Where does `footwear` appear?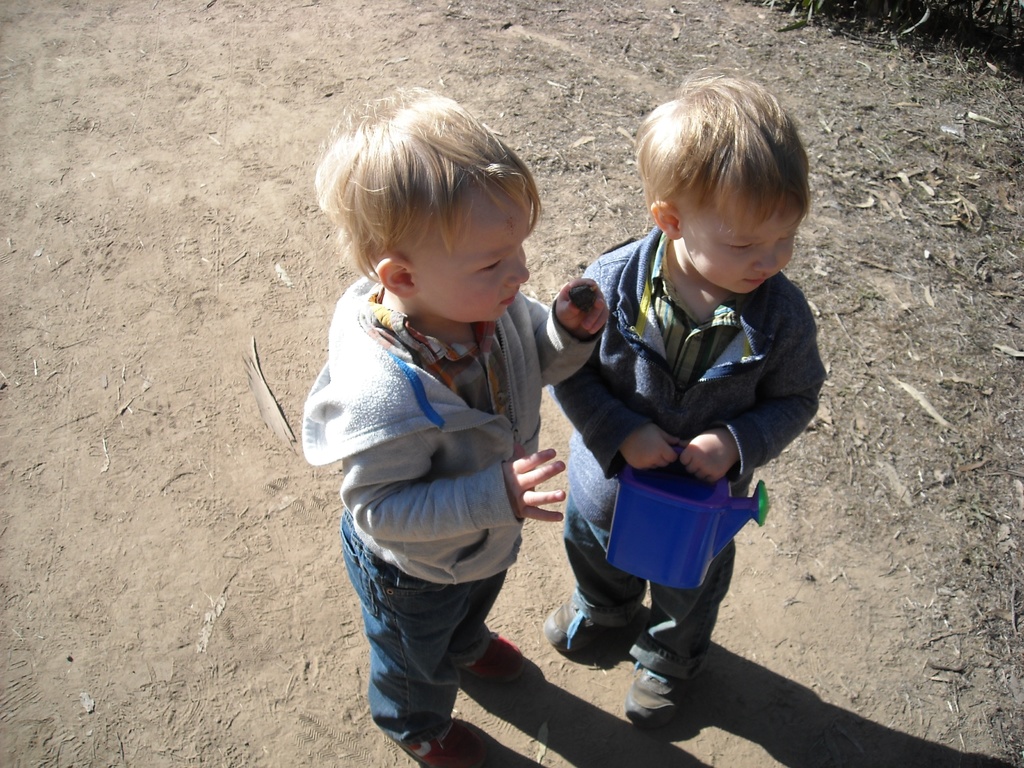
Appears at x1=461 y1=634 x2=526 y2=685.
